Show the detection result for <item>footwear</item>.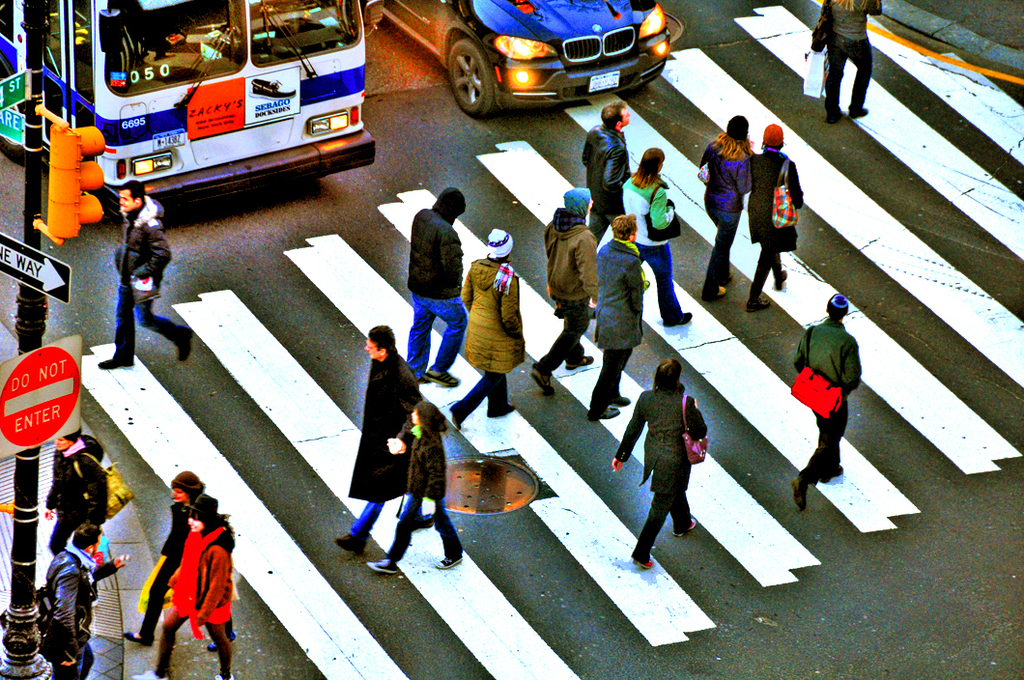
<bbox>209, 625, 241, 653</bbox>.
